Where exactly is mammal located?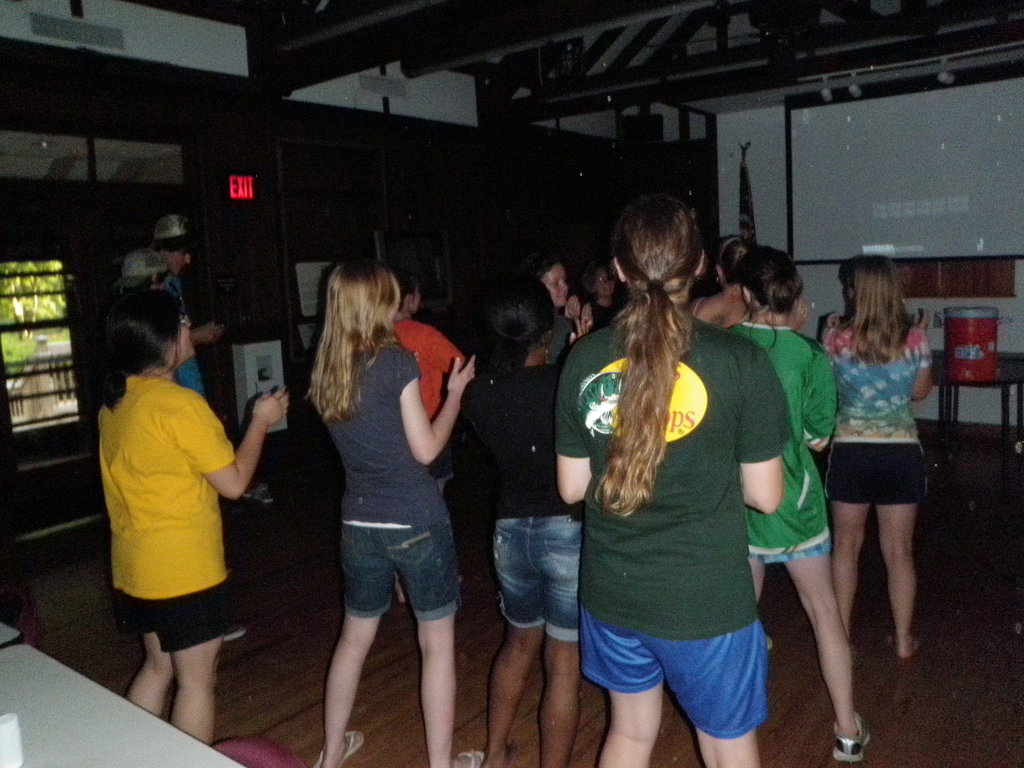
Its bounding box is l=817, t=254, r=932, b=660.
